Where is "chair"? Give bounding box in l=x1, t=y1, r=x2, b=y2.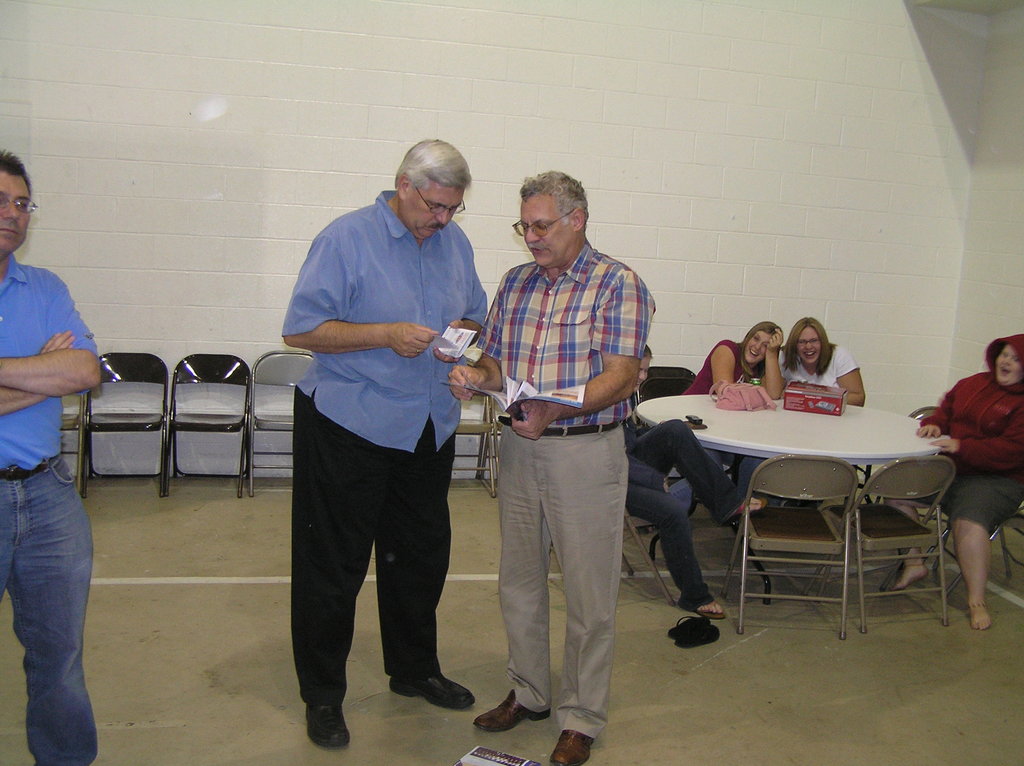
l=170, t=351, r=254, b=500.
